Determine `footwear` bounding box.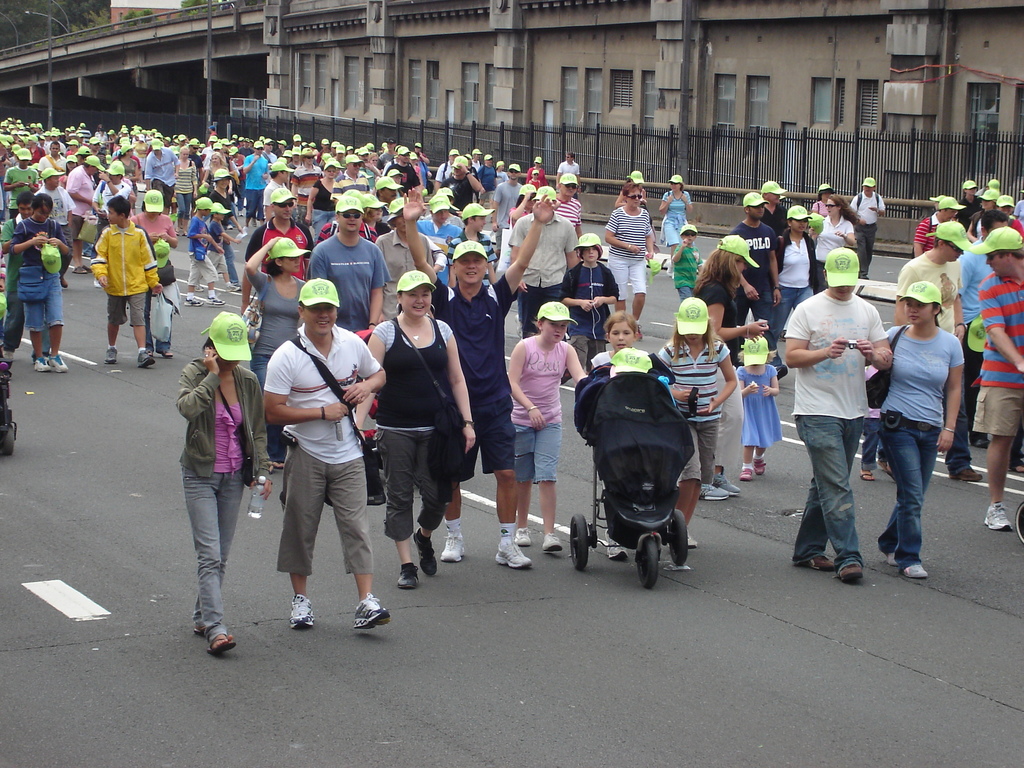
Determined: [left=267, top=465, right=284, bottom=472].
